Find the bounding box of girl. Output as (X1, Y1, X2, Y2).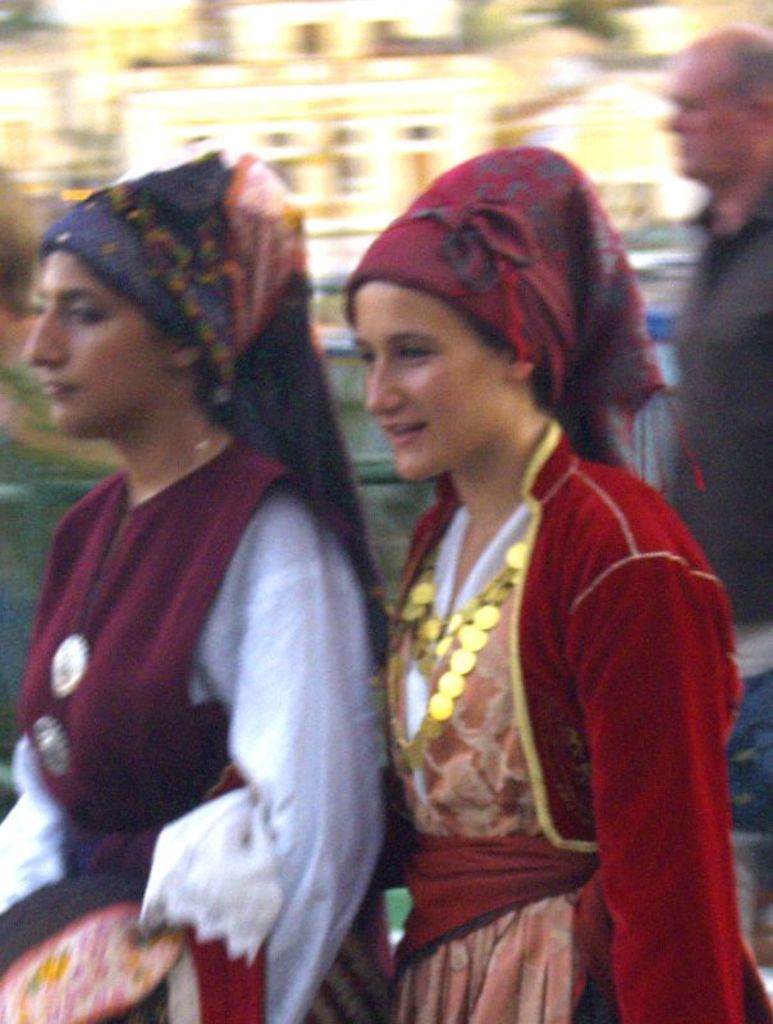
(0, 136, 386, 1023).
